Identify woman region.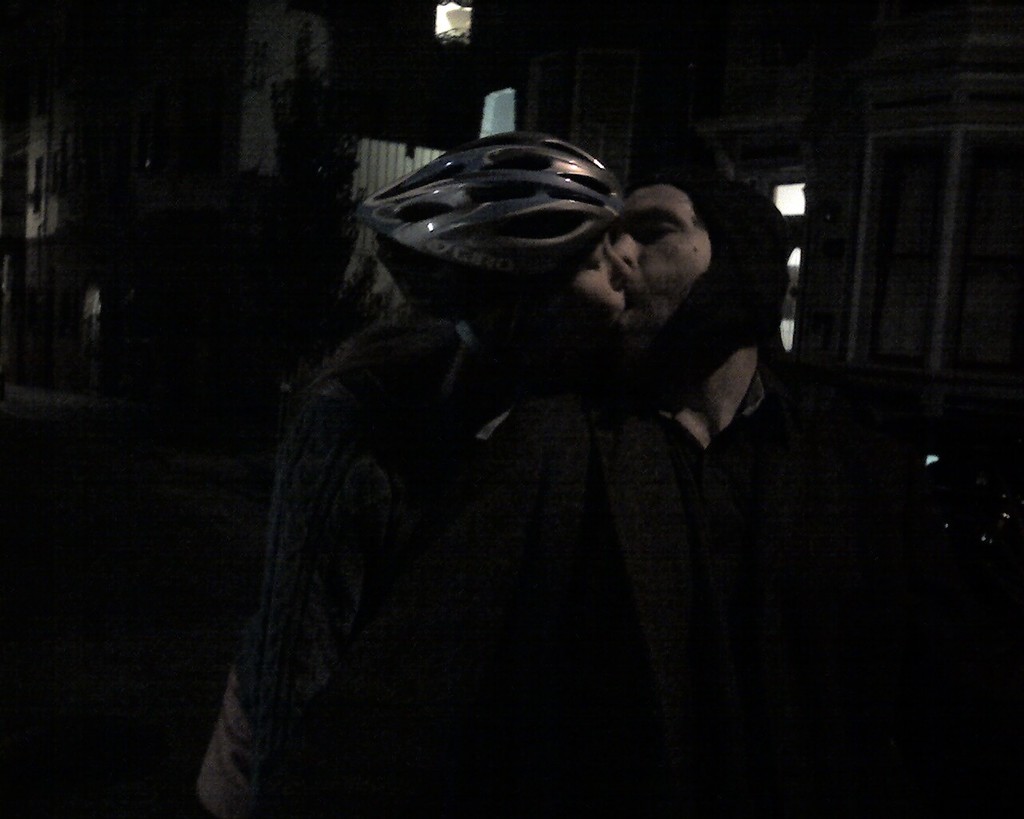
Region: <box>186,130,634,818</box>.
